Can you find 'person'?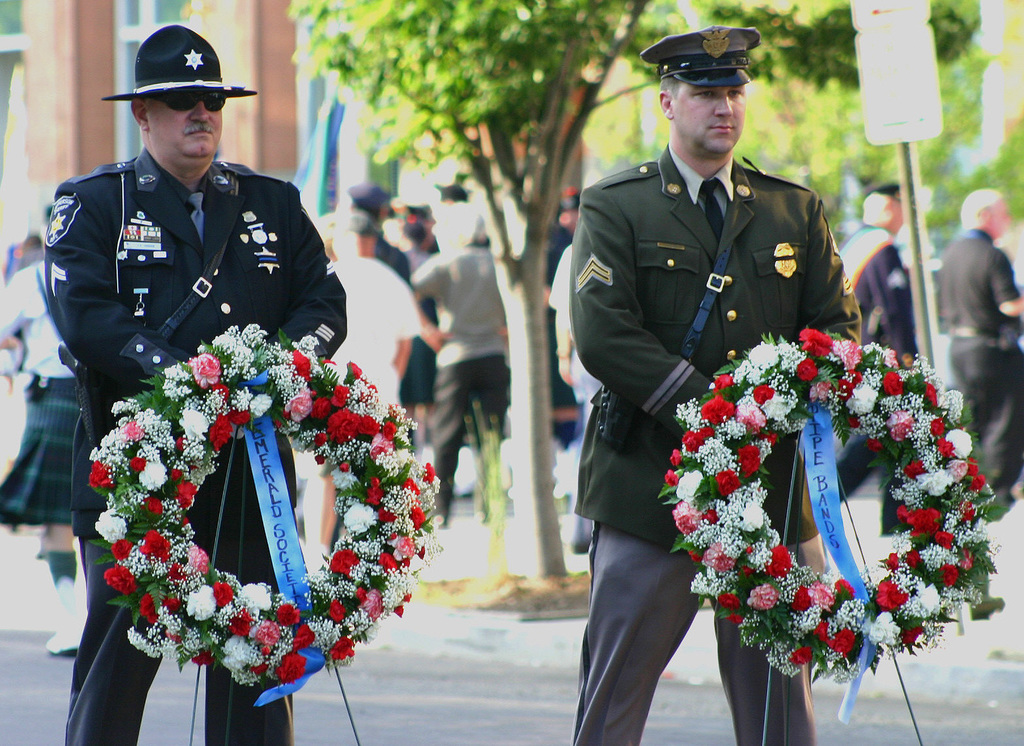
Yes, bounding box: select_region(41, 26, 349, 745).
